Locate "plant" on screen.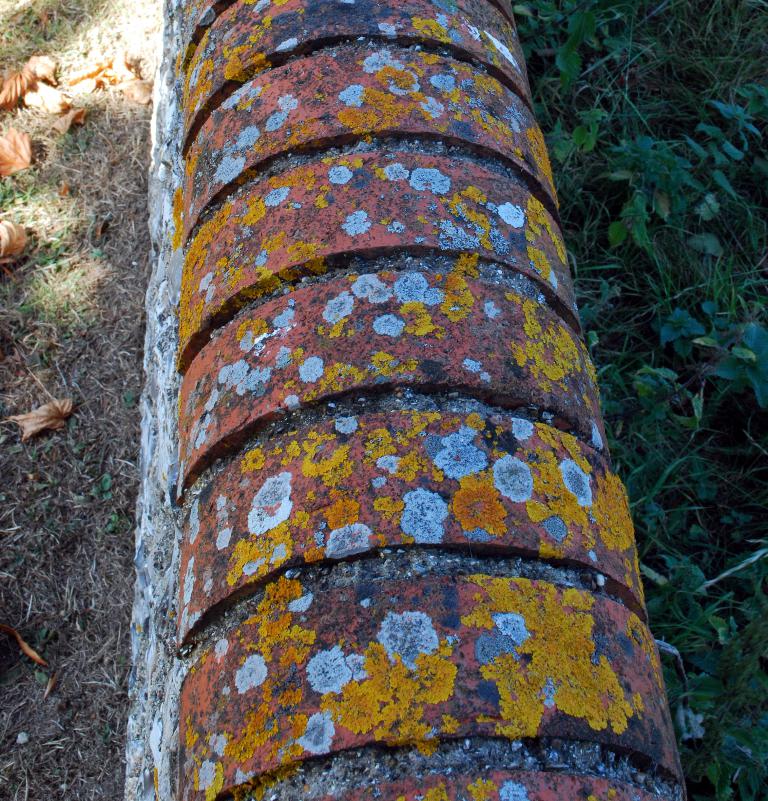
On screen at pyautogui.locateOnScreen(104, 515, 120, 532).
